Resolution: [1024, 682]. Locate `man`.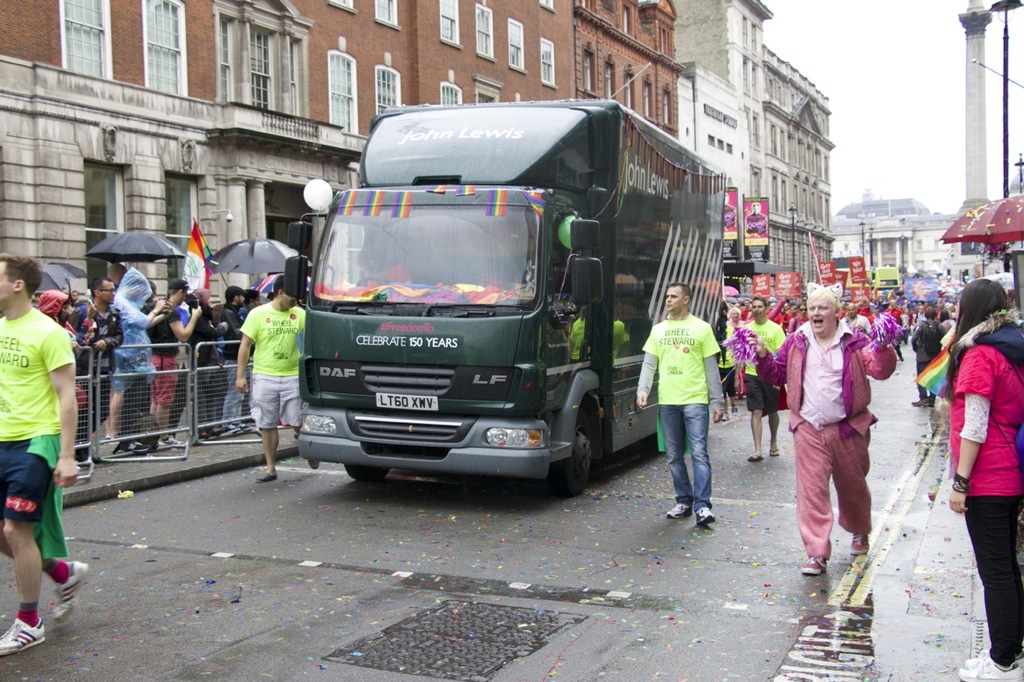
region(743, 286, 901, 575).
